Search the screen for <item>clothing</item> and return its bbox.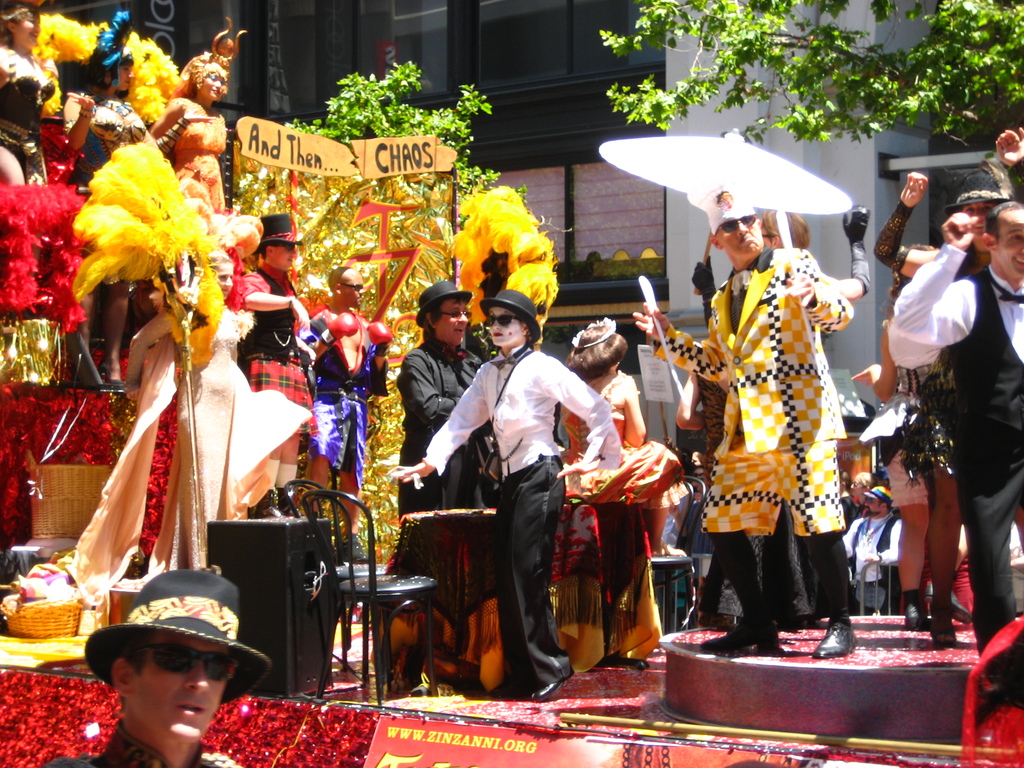
Found: <box>45,717,220,767</box>.
